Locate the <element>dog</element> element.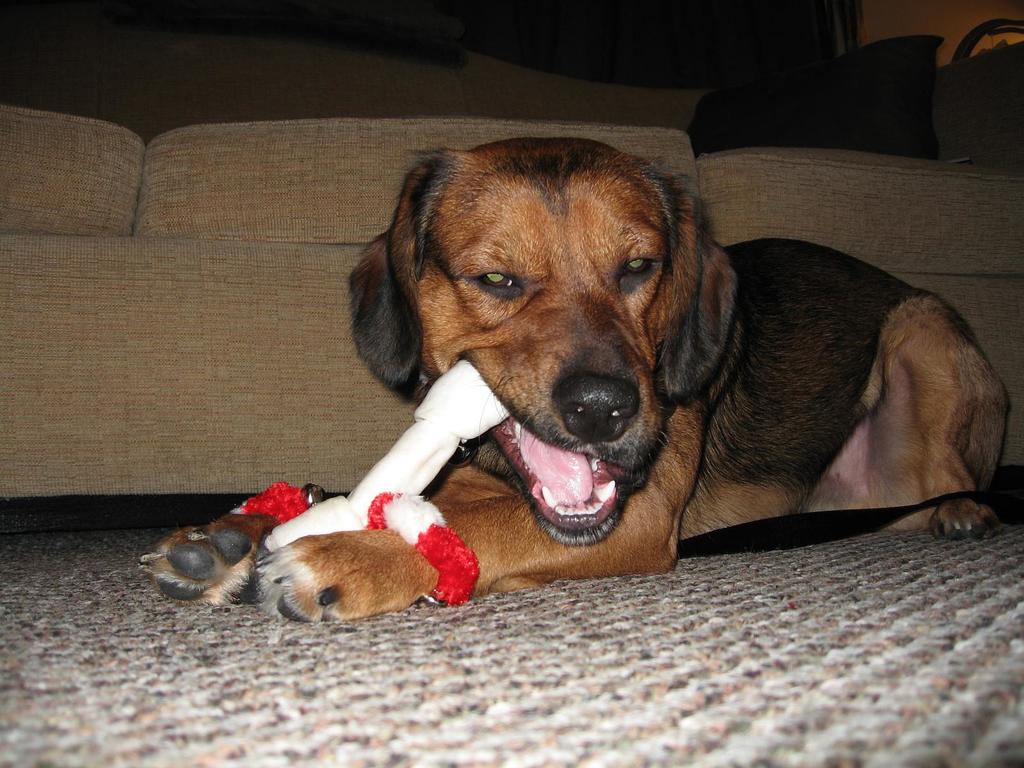
Element bbox: box(136, 139, 1006, 627).
